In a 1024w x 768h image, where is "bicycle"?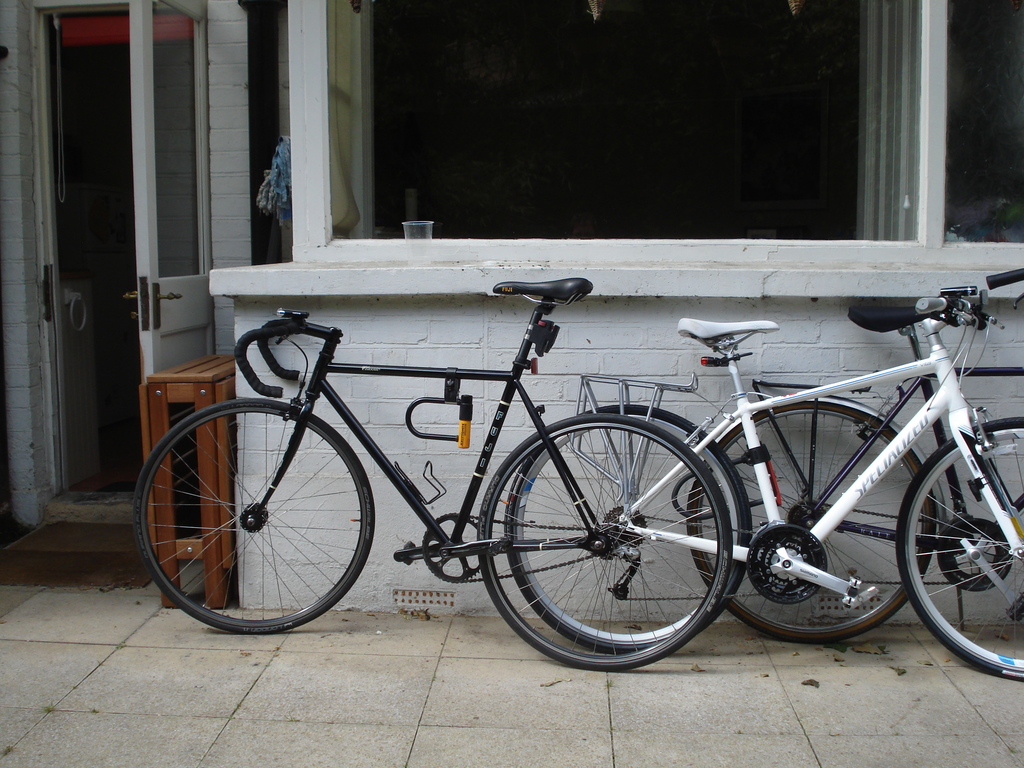
[131, 274, 731, 671].
